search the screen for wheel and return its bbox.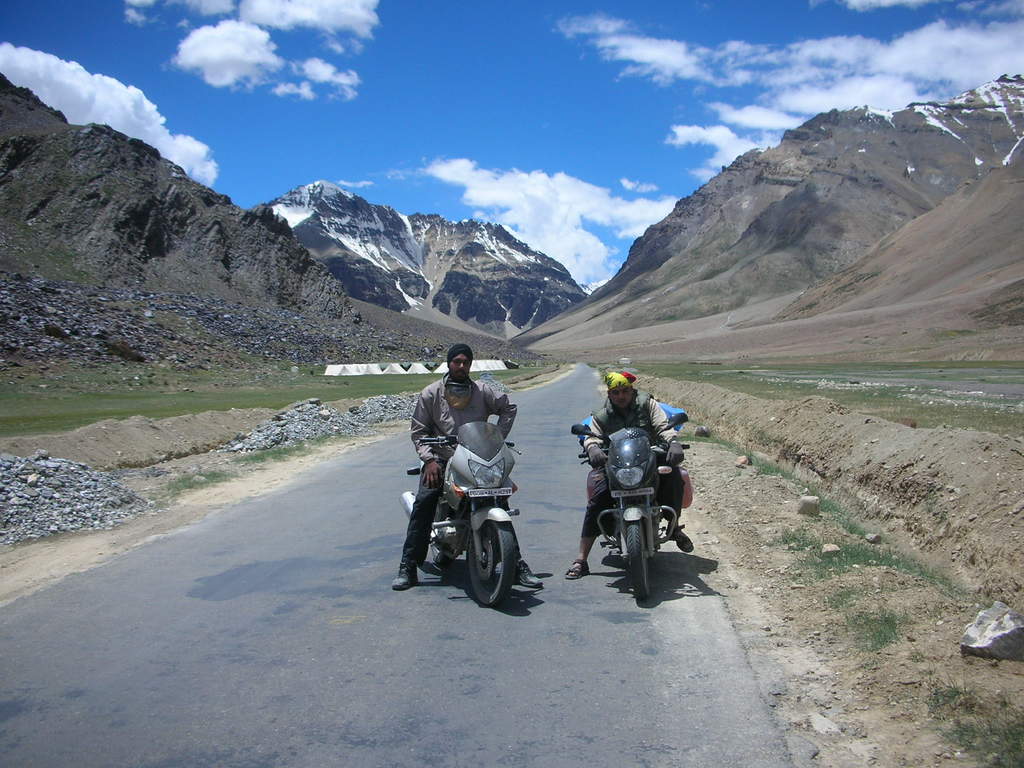
Found: box(628, 520, 648, 600).
